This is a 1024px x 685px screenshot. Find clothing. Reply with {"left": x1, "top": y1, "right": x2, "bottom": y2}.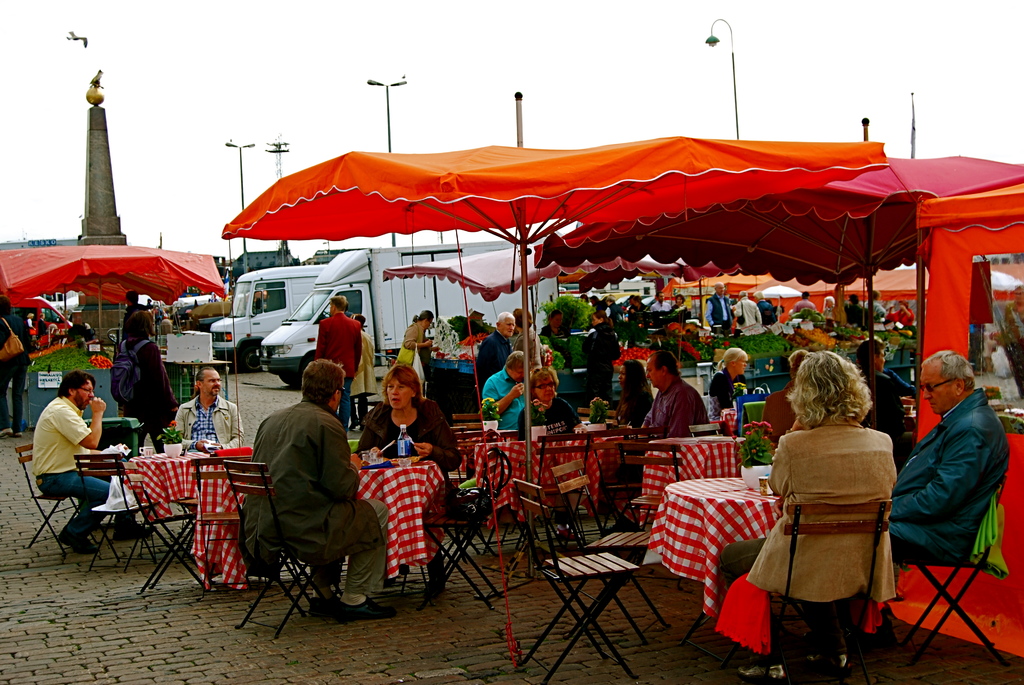
{"left": 896, "top": 390, "right": 998, "bottom": 552}.
